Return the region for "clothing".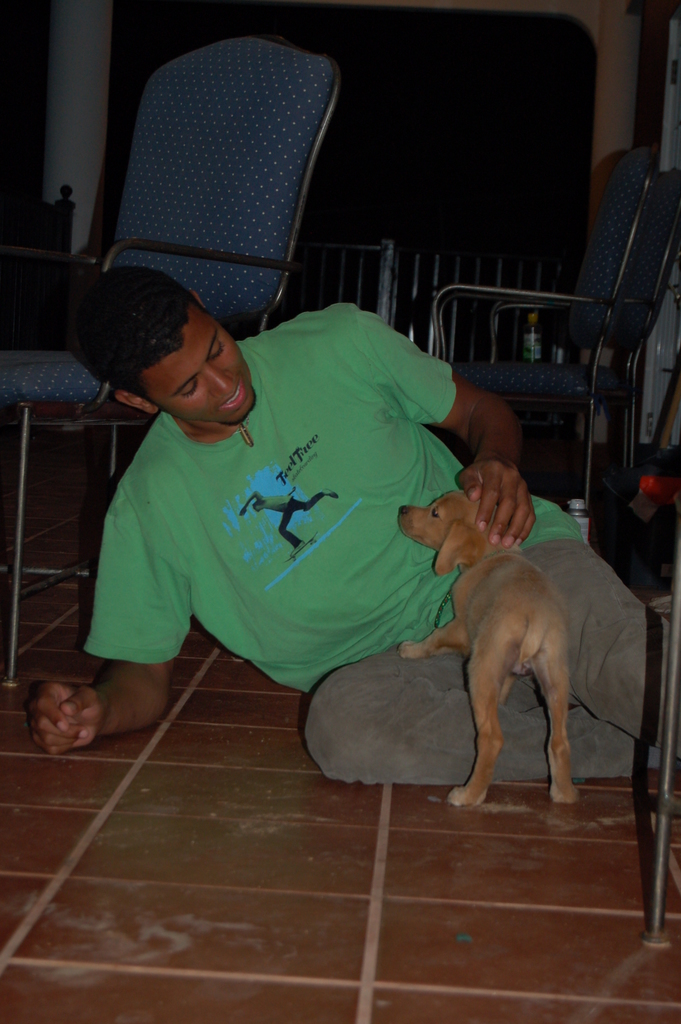
{"left": 86, "top": 333, "right": 540, "bottom": 708}.
